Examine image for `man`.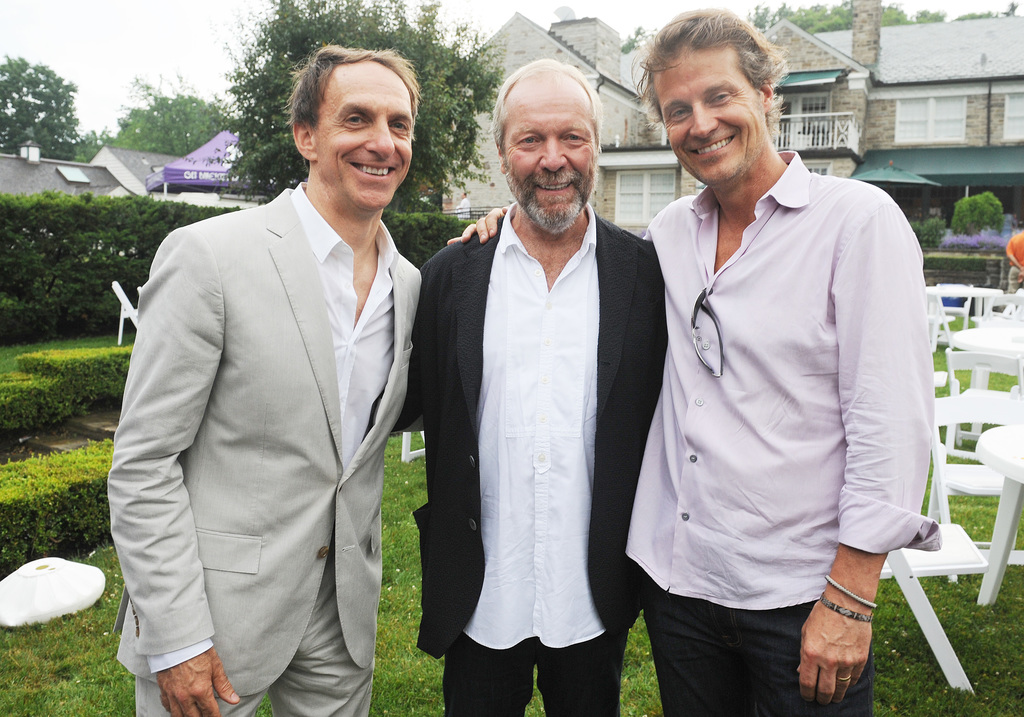
Examination result: 396/56/671/716.
